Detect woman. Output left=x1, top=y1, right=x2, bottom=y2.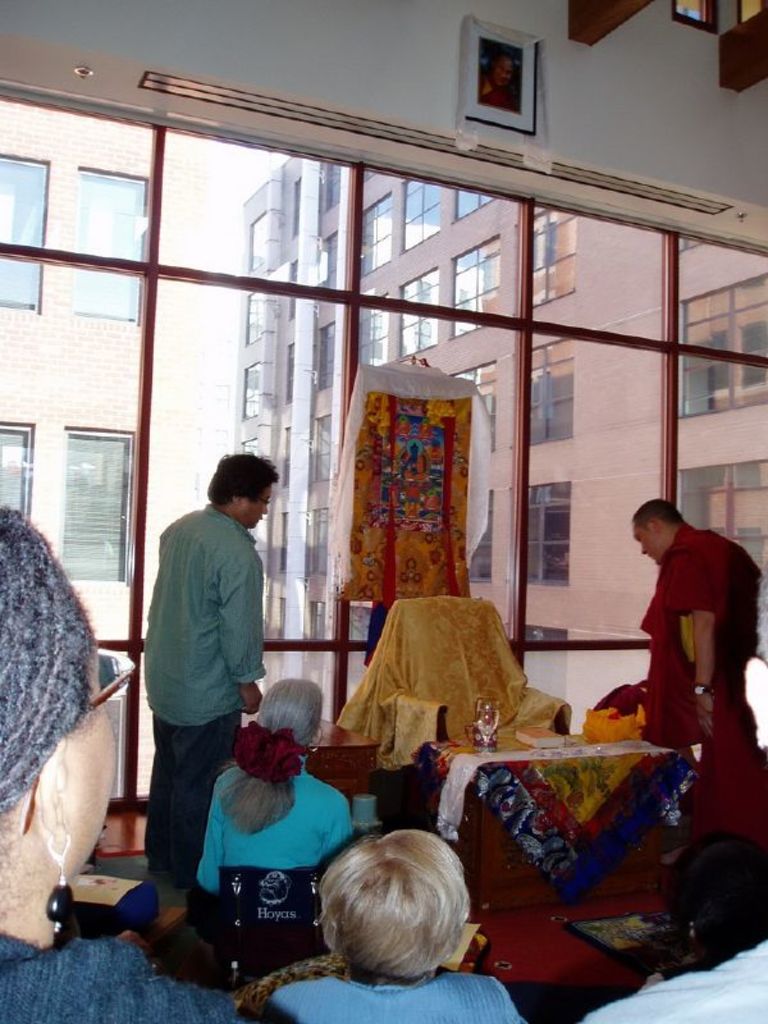
left=174, top=659, right=370, bottom=987.
